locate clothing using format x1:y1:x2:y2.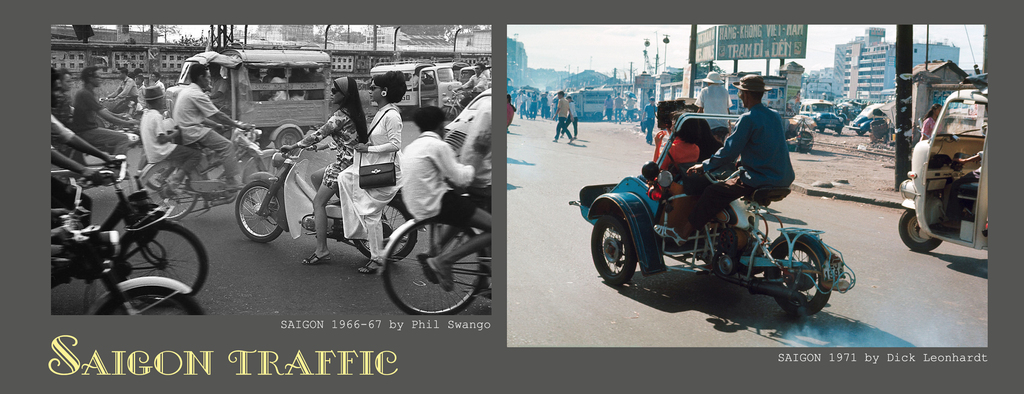
112:76:138:110.
